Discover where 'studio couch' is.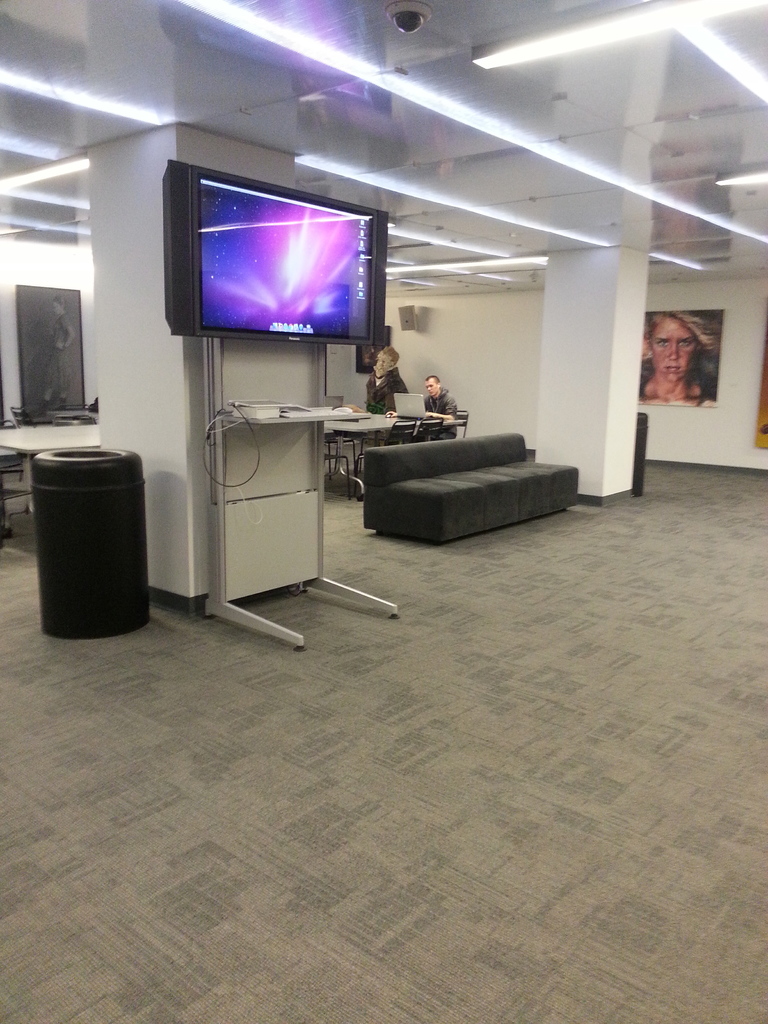
Discovered at {"left": 366, "top": 428, "right": 588, "bottom": 550}.
